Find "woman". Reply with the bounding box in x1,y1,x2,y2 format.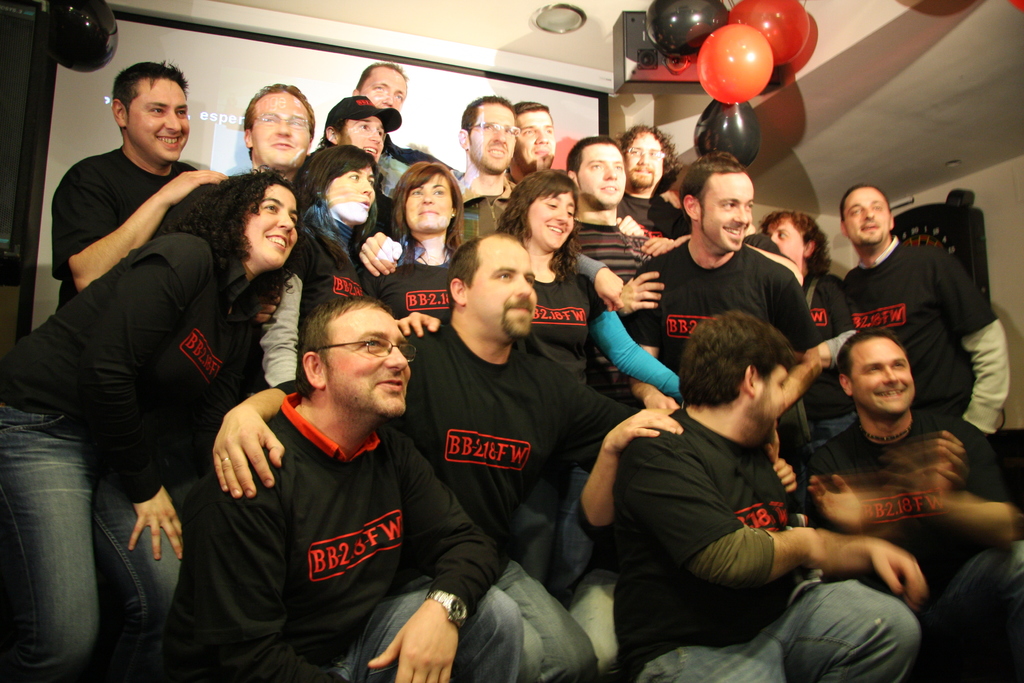
374,155,472,313.
